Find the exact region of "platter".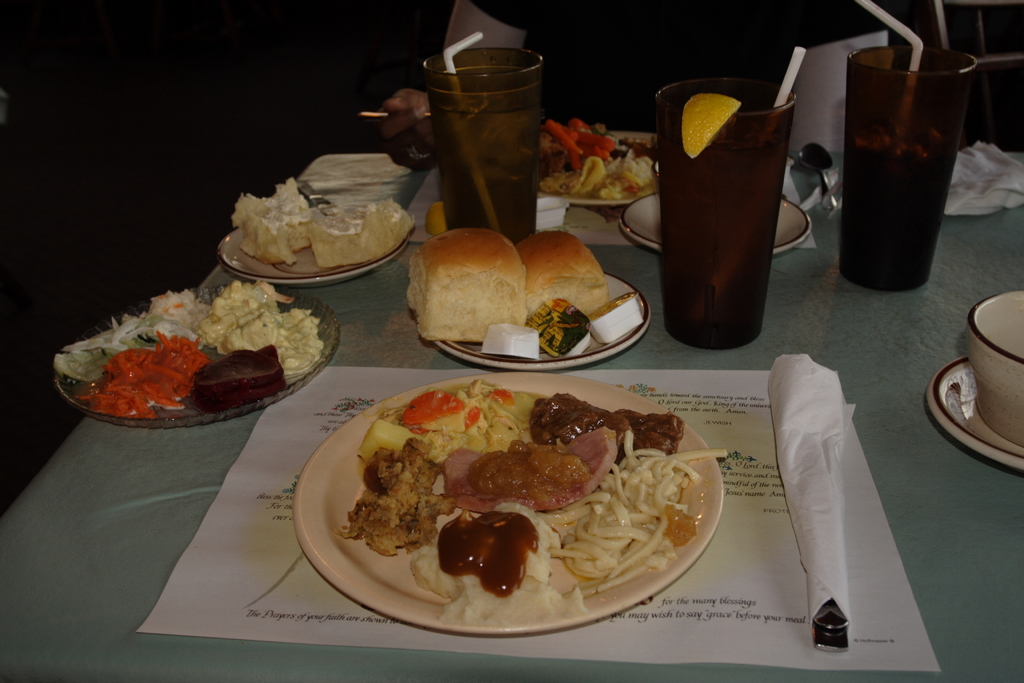
Exact region: region(294, 371, 724, 636).
